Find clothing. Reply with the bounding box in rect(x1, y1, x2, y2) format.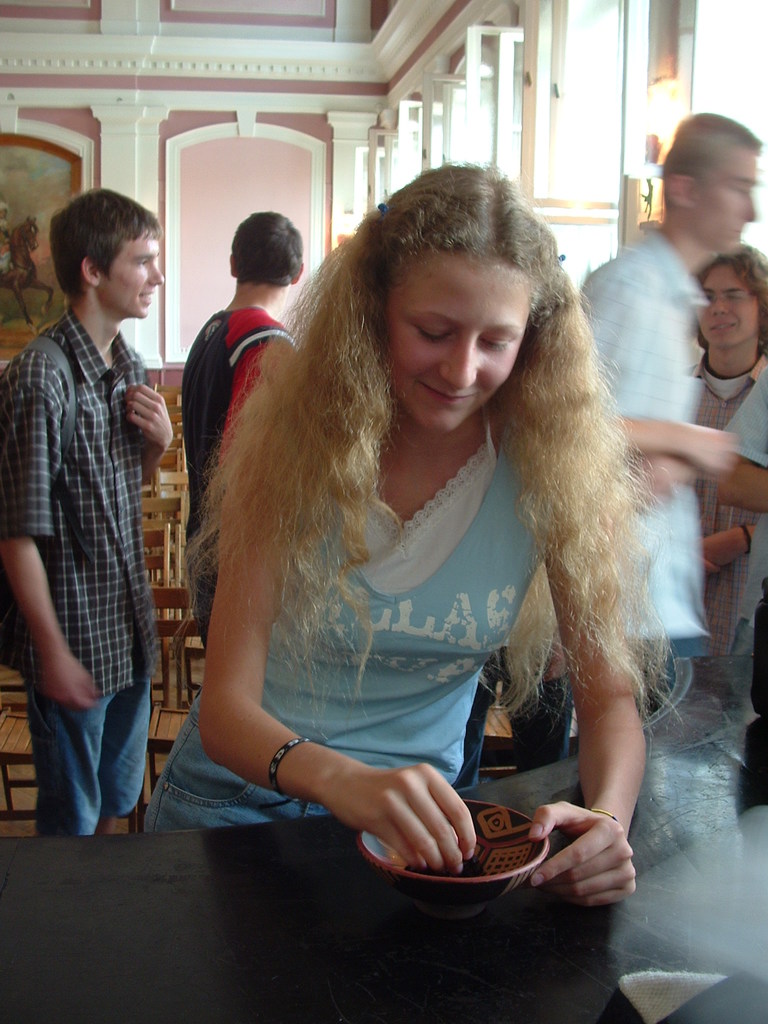
rect(705, 369, 767, 678).
